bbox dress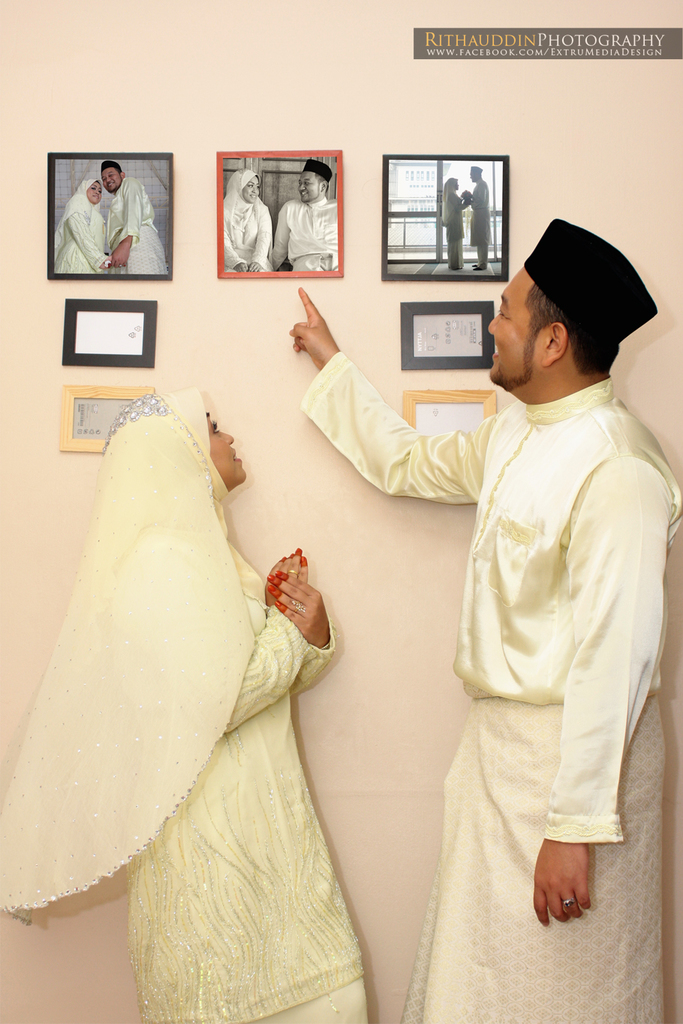
detection(0, 385, 366, 1023)
